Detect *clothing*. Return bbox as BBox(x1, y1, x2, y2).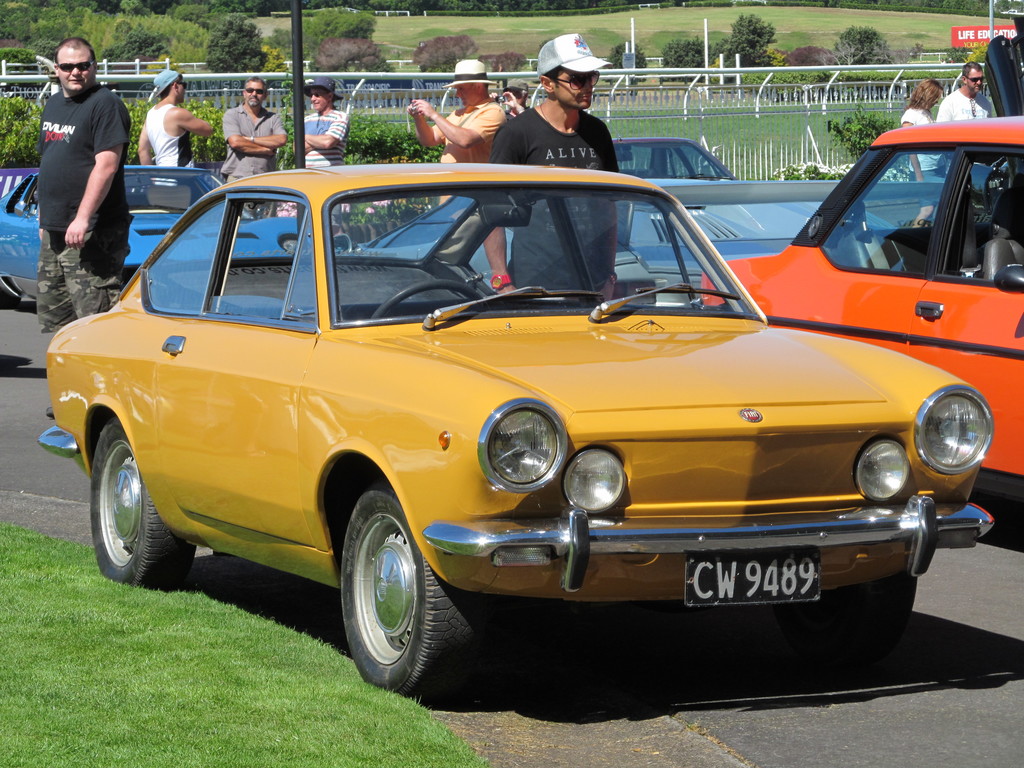
BBox(935, 87, 992, 177).
